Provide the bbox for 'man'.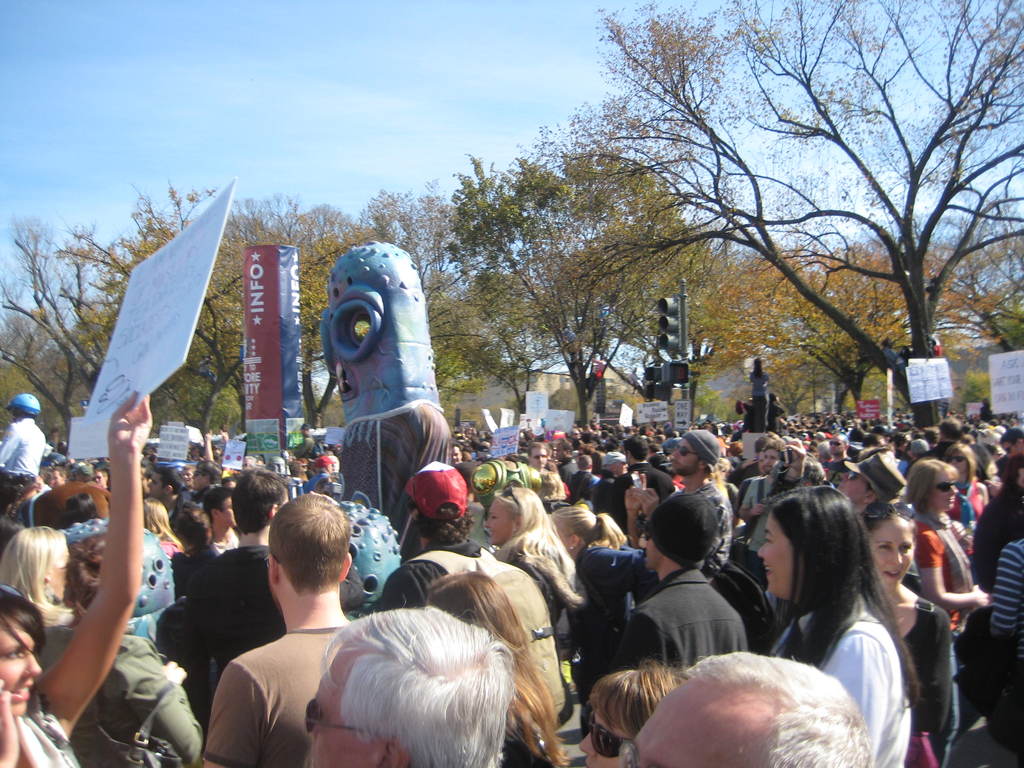
locate(837, 447, 934, 522).
